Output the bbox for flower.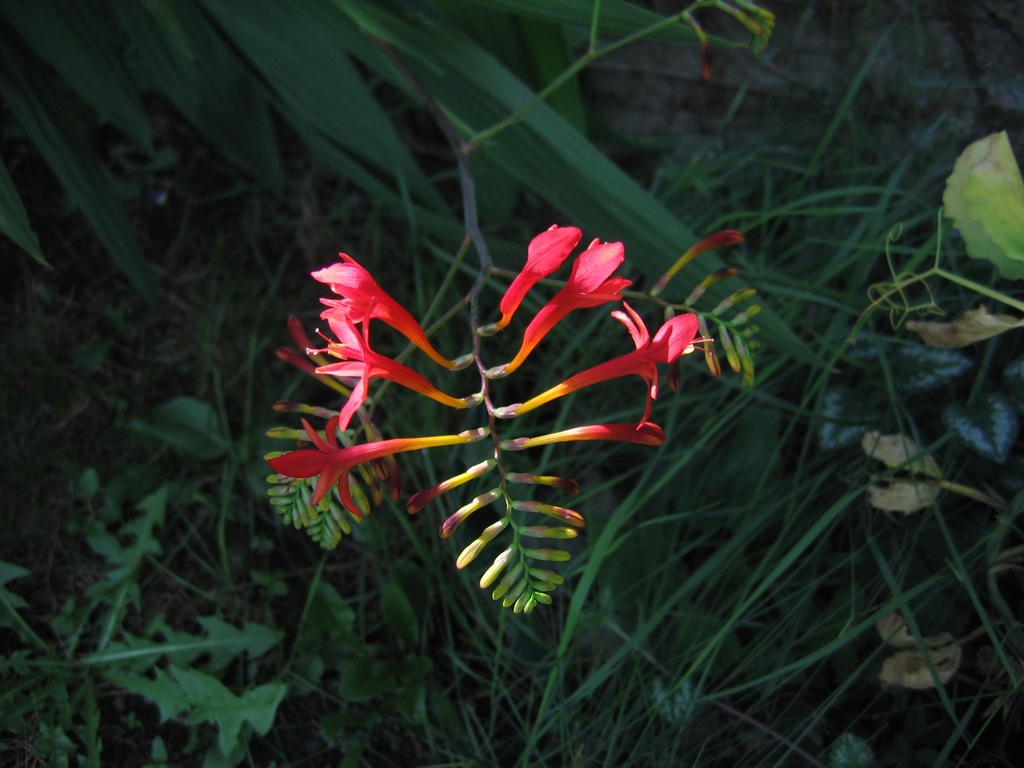
497 220 583 325.
